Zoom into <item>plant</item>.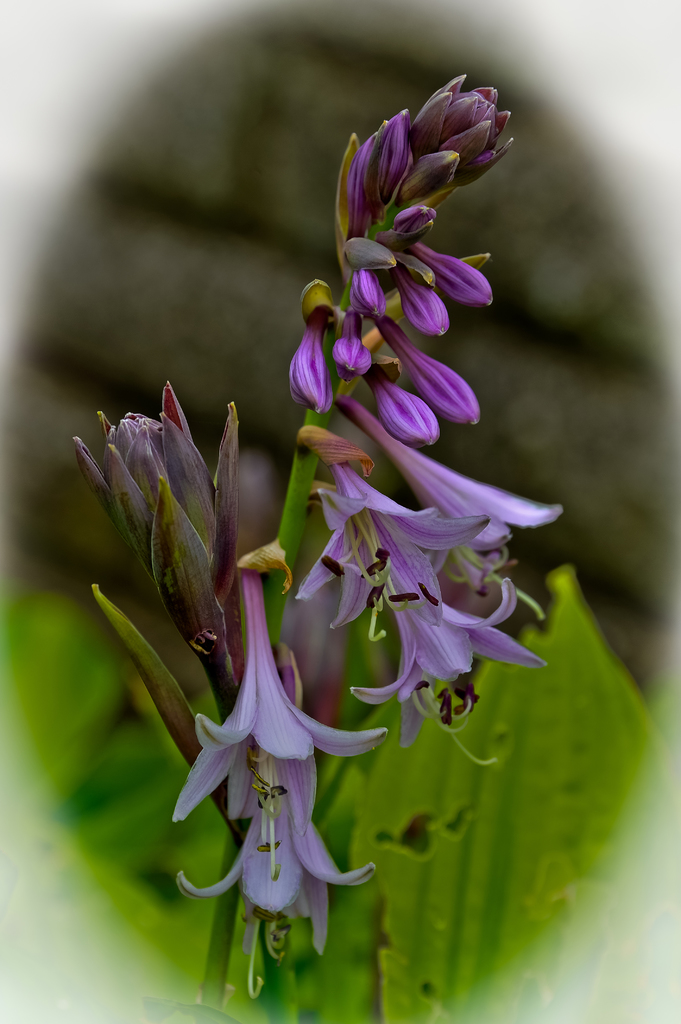
Zoom target: x1=56, y1=94, x2=556, y2=1023.
